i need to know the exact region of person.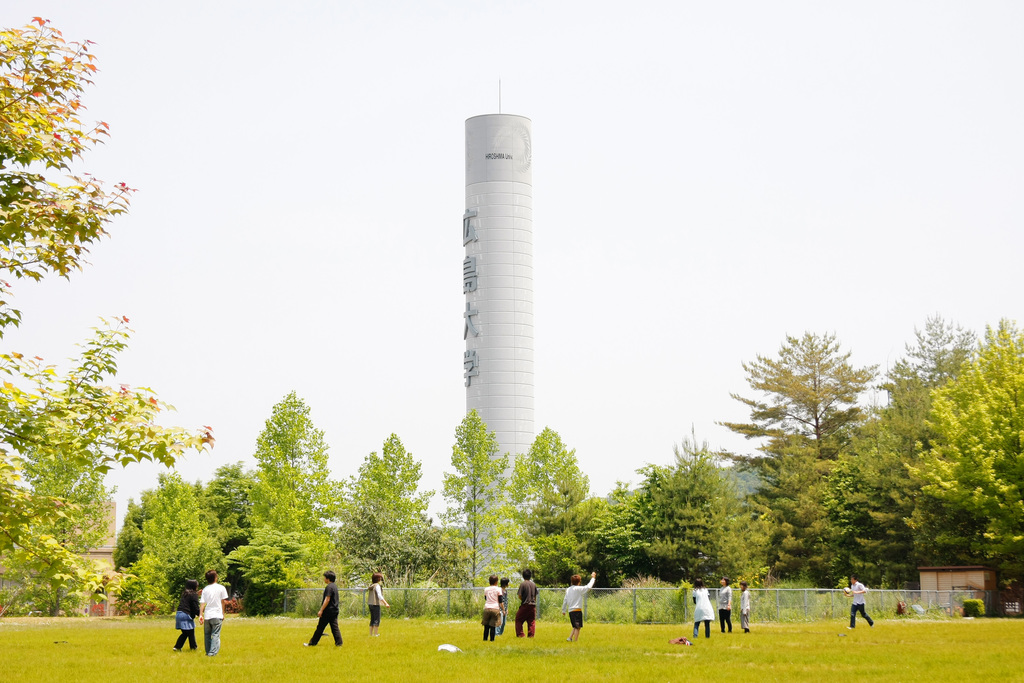
Region: bbox(717, 576, 737, 635).
